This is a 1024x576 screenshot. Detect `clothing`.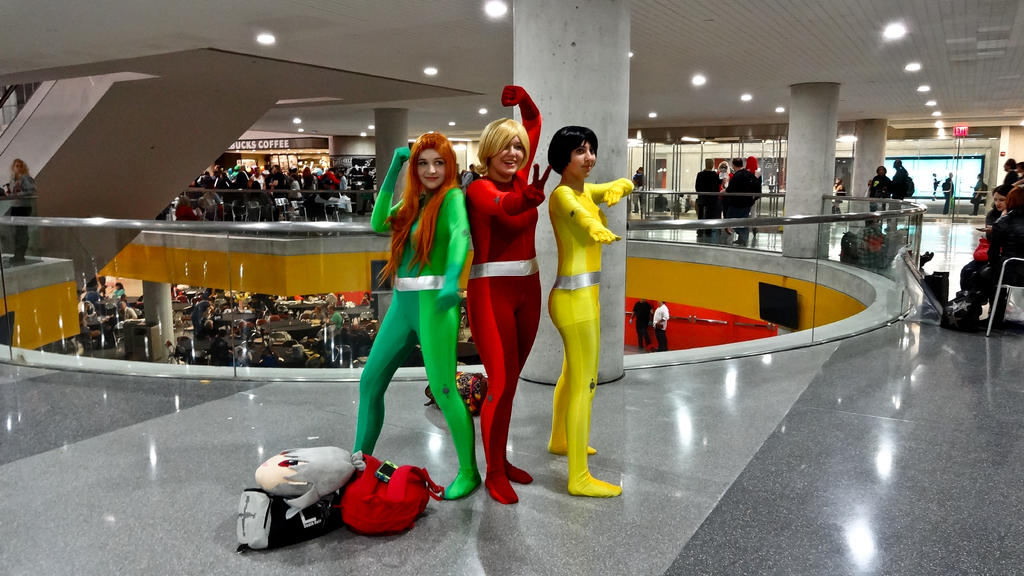
[292,174,305,204].
